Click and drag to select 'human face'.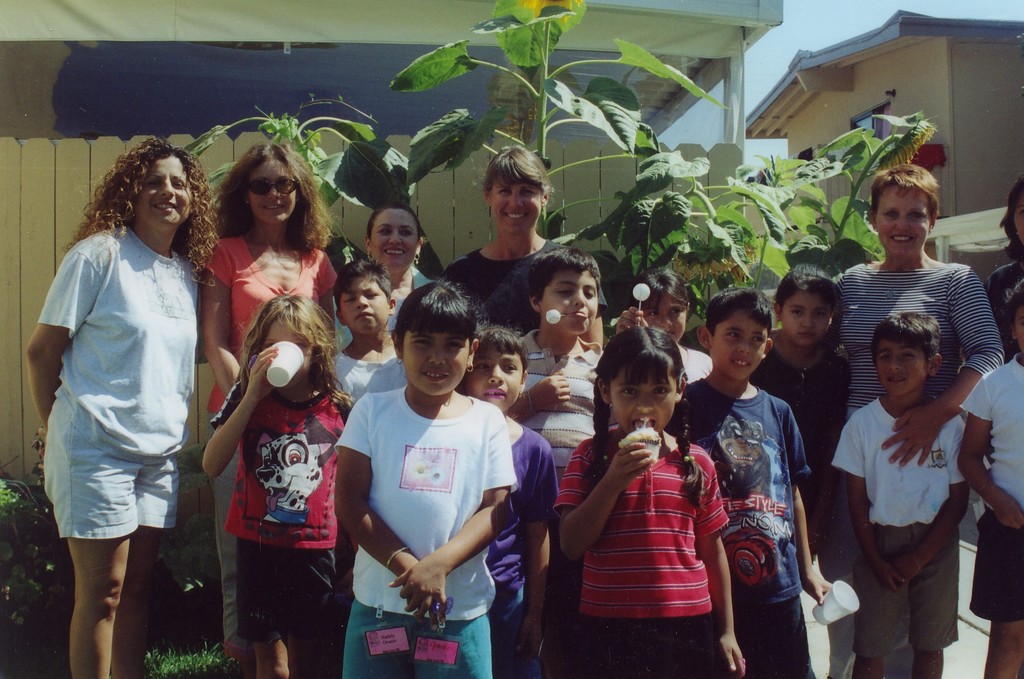
Selection: crop(708, 304, 767, 386).
